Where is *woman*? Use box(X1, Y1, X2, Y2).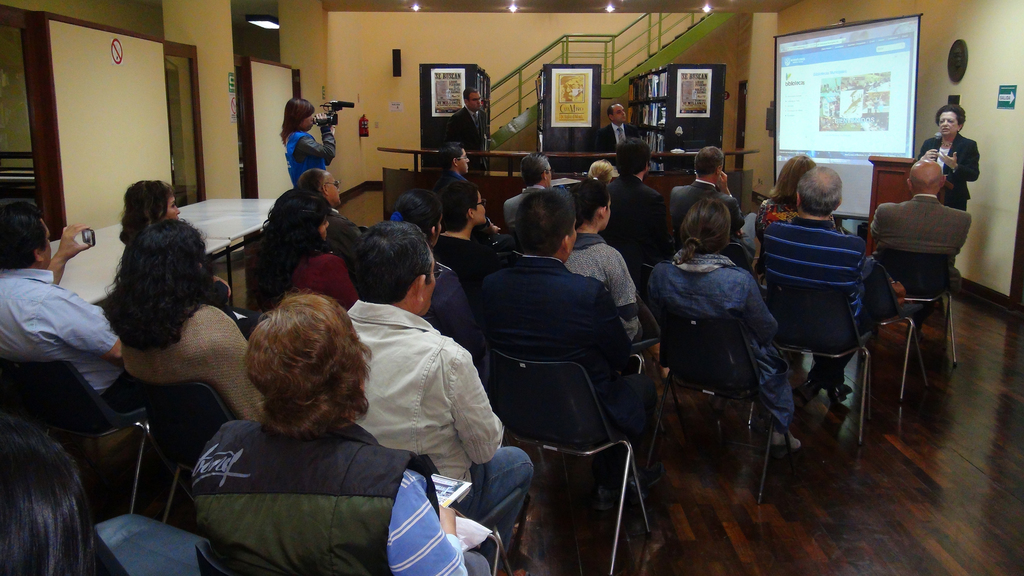
box(119, 177, 255, 340).
